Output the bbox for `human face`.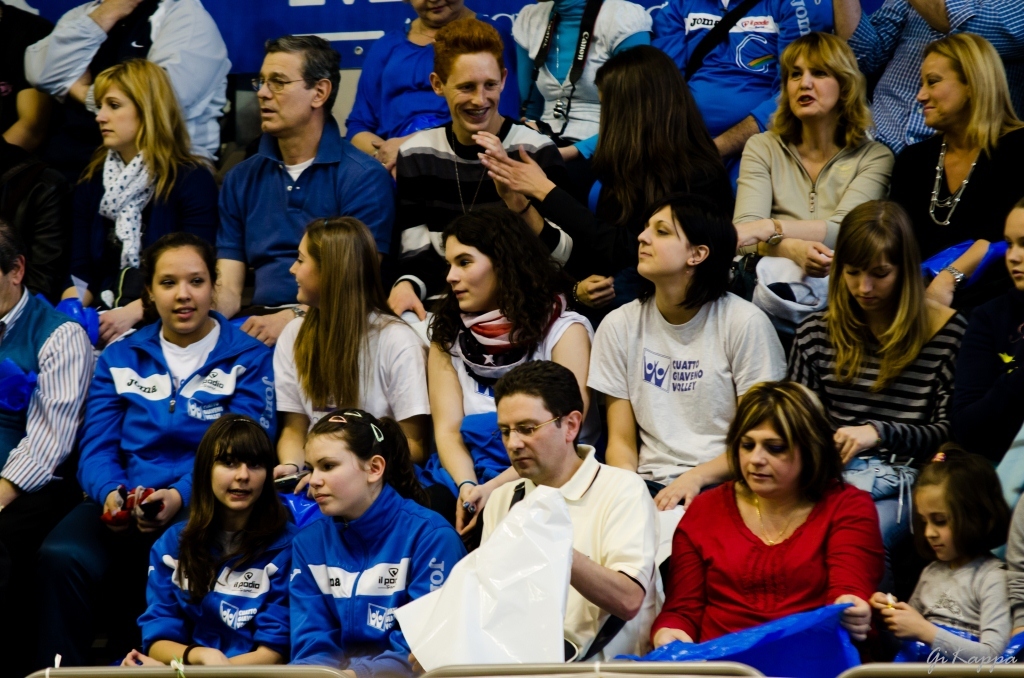
x1=207 y1=444 x2=268 y2=511.
